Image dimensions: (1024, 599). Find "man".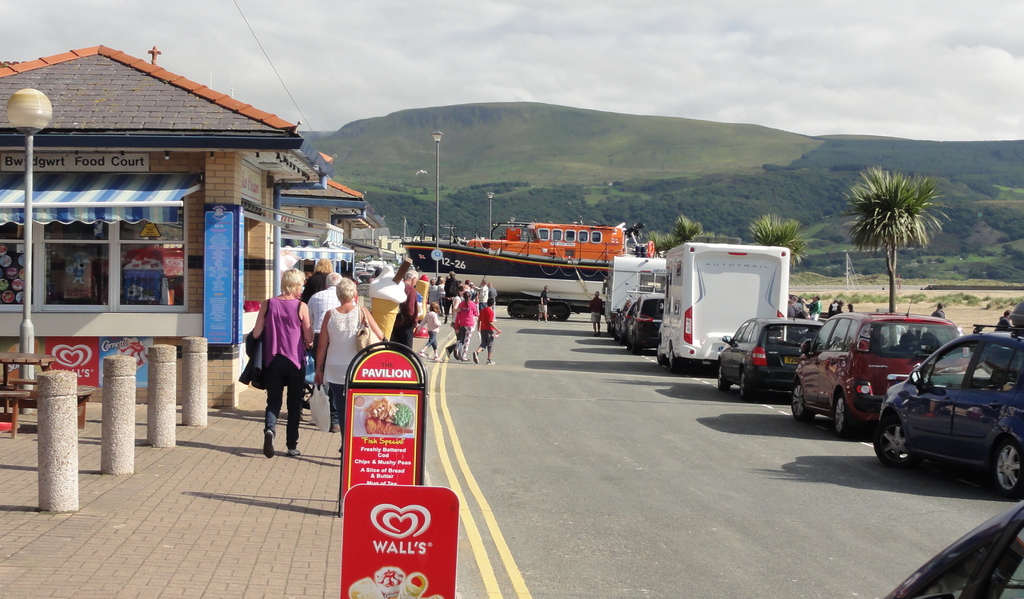
589:289:602:336.
